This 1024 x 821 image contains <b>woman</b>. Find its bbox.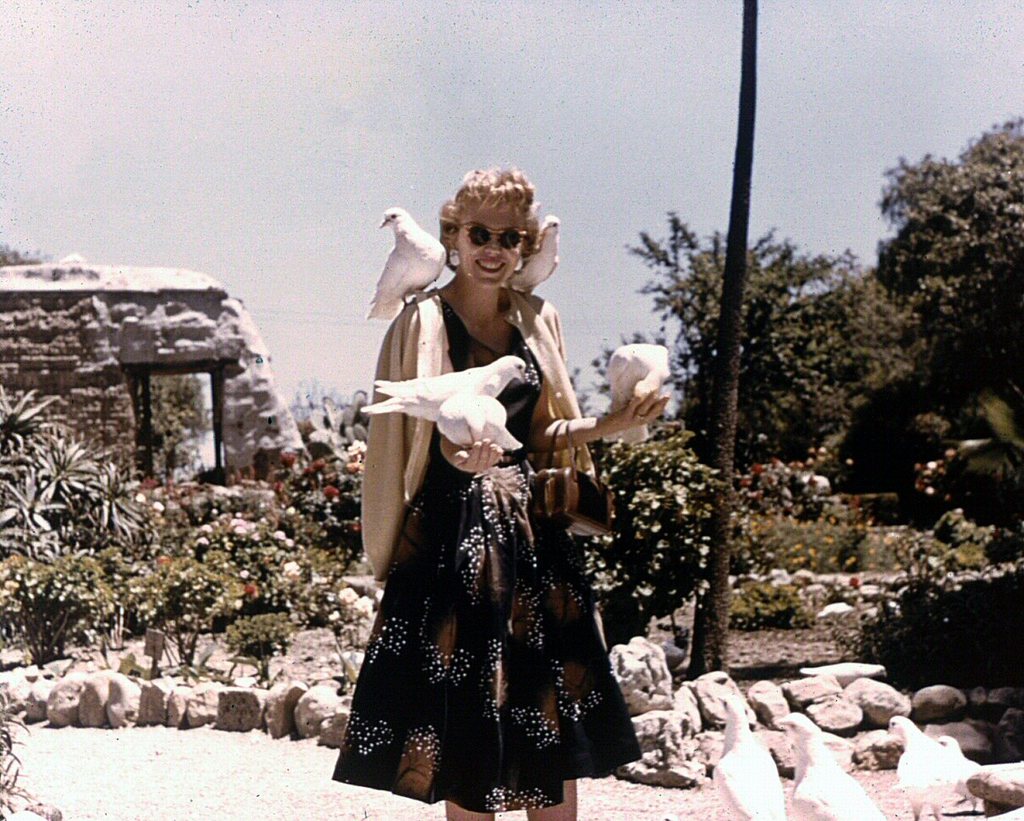
[324,169,672,820].
